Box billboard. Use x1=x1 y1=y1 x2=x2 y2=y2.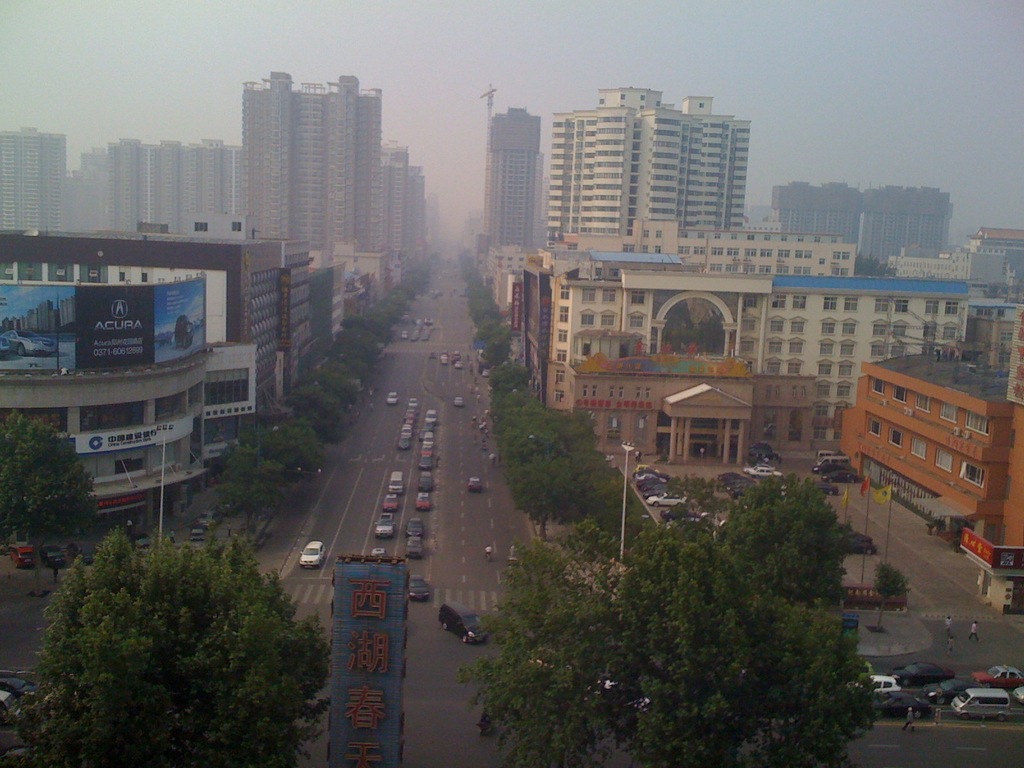
x1=511 y1=277 x2=520 y2=323.
